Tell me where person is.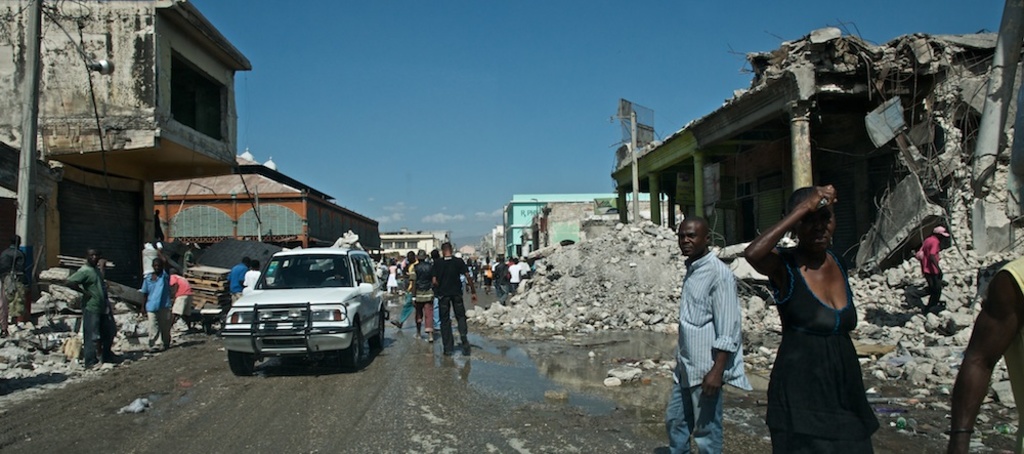
person is at 140, 254, 174, 350.
